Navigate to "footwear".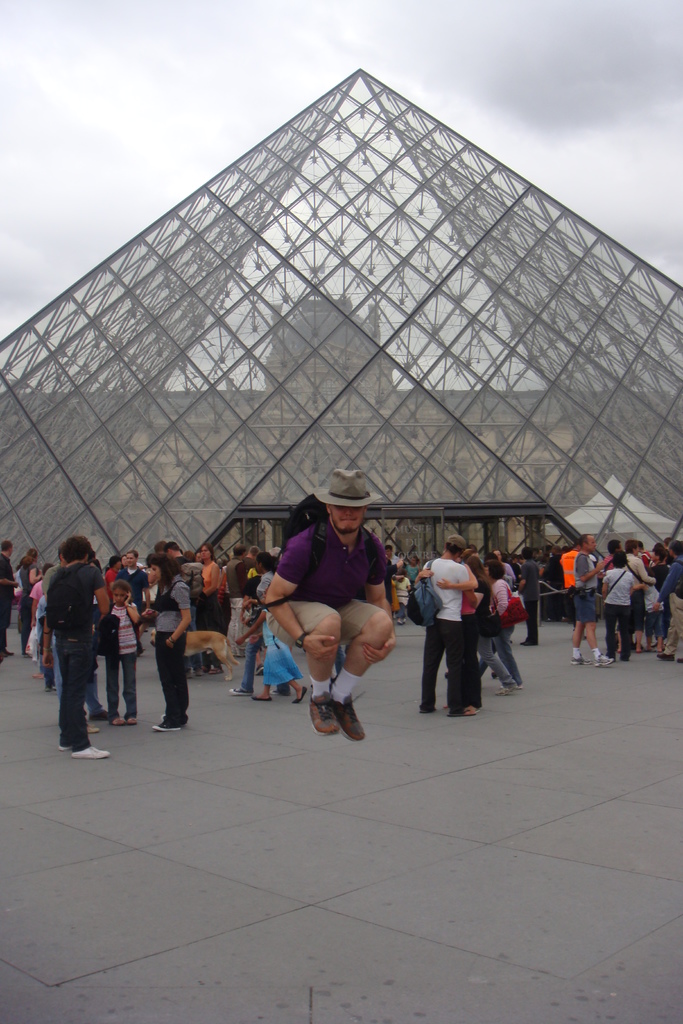
Navigation target: 69 746 110 753.
